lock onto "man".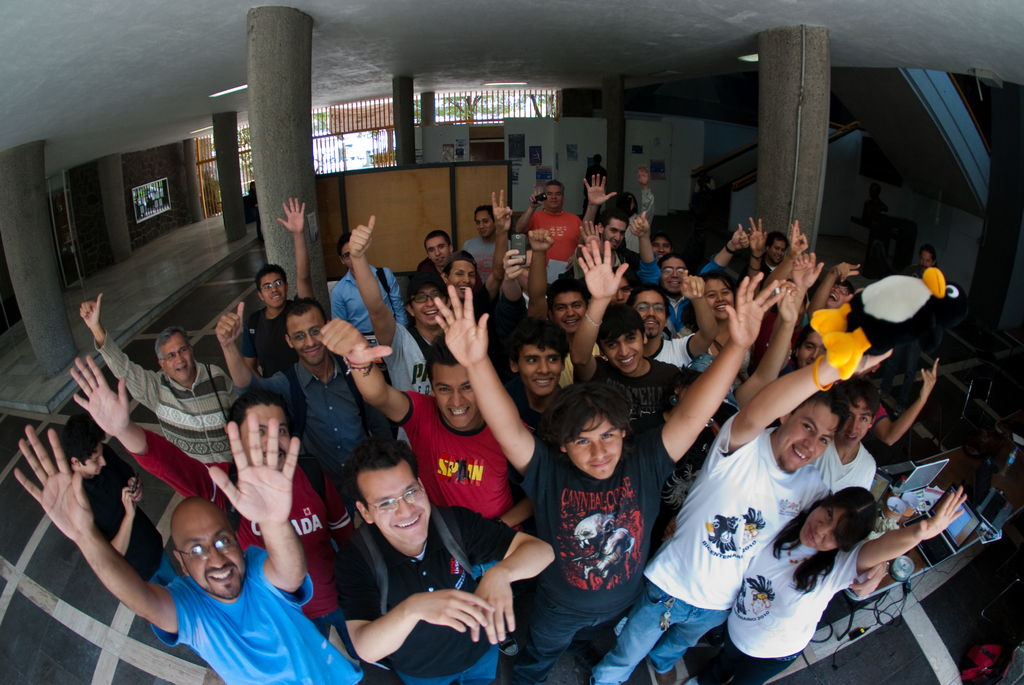
Locked: BBox(462, 204, 511, 277).
